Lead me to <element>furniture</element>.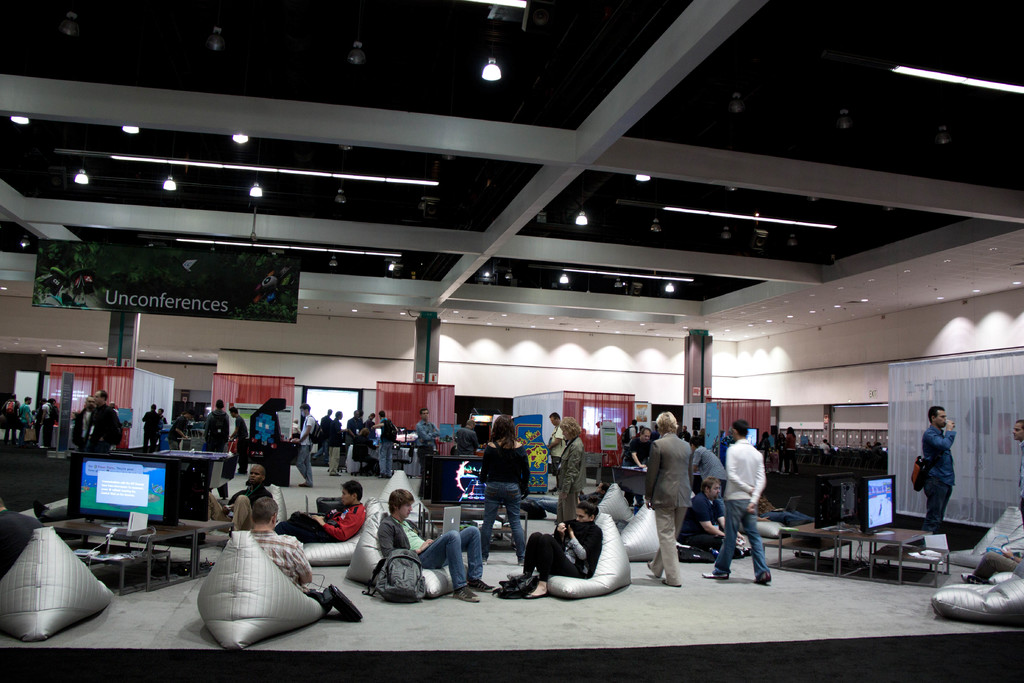
Lead to 545 509 630 598.
